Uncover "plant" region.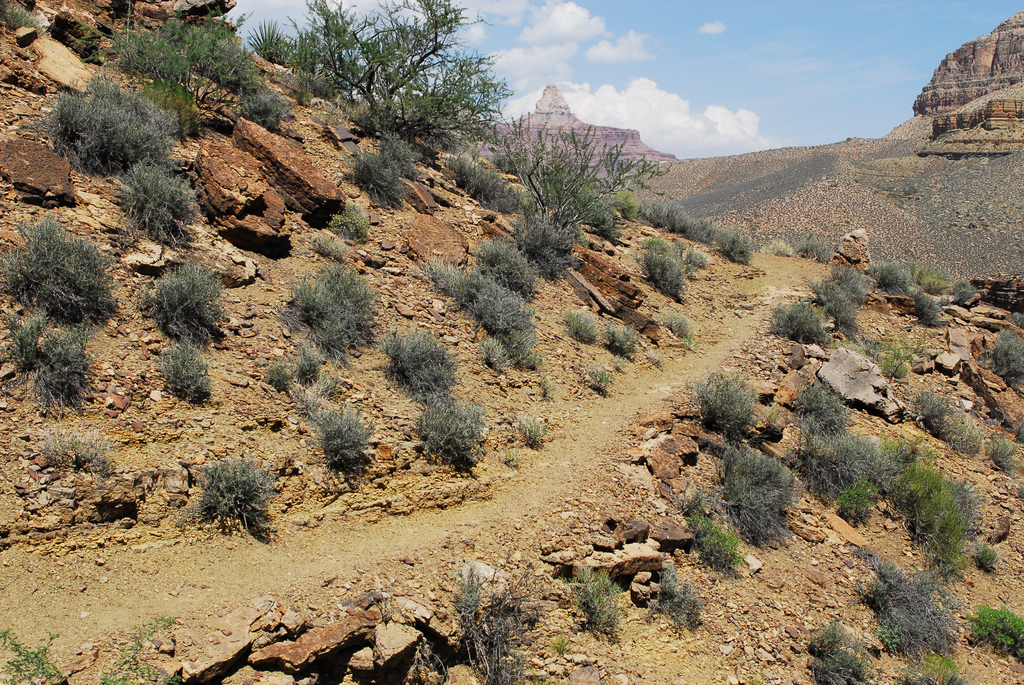
Uncovered: bbox=[890, 454, 985, 555].
